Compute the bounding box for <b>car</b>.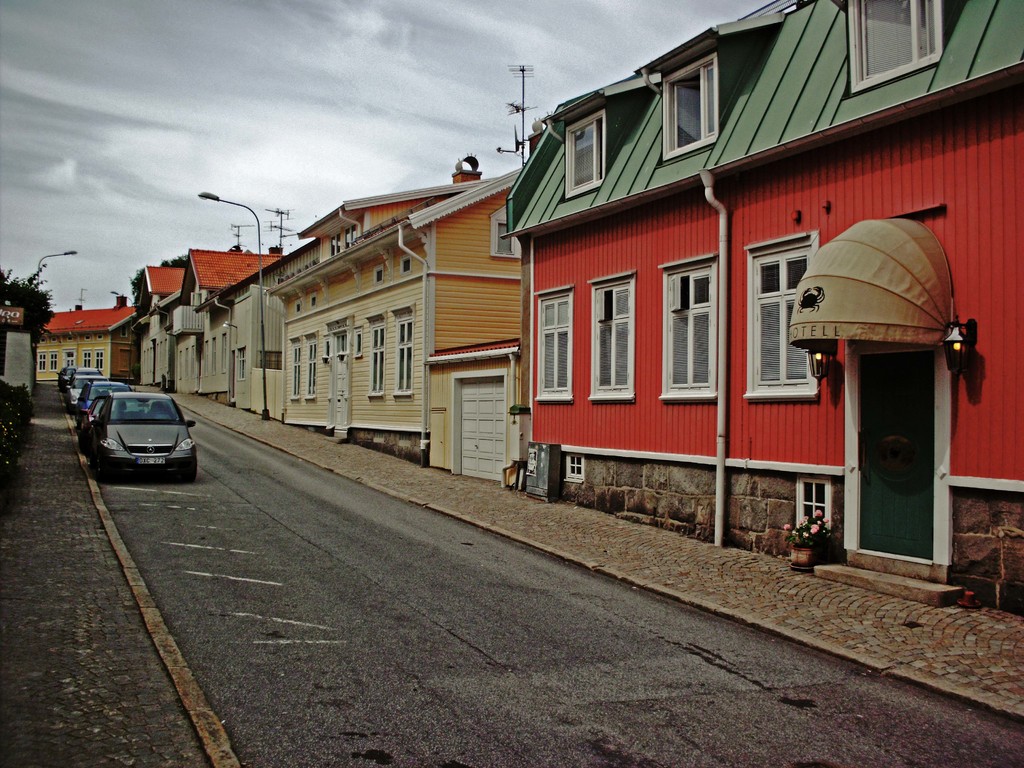
64,382,195,483.
